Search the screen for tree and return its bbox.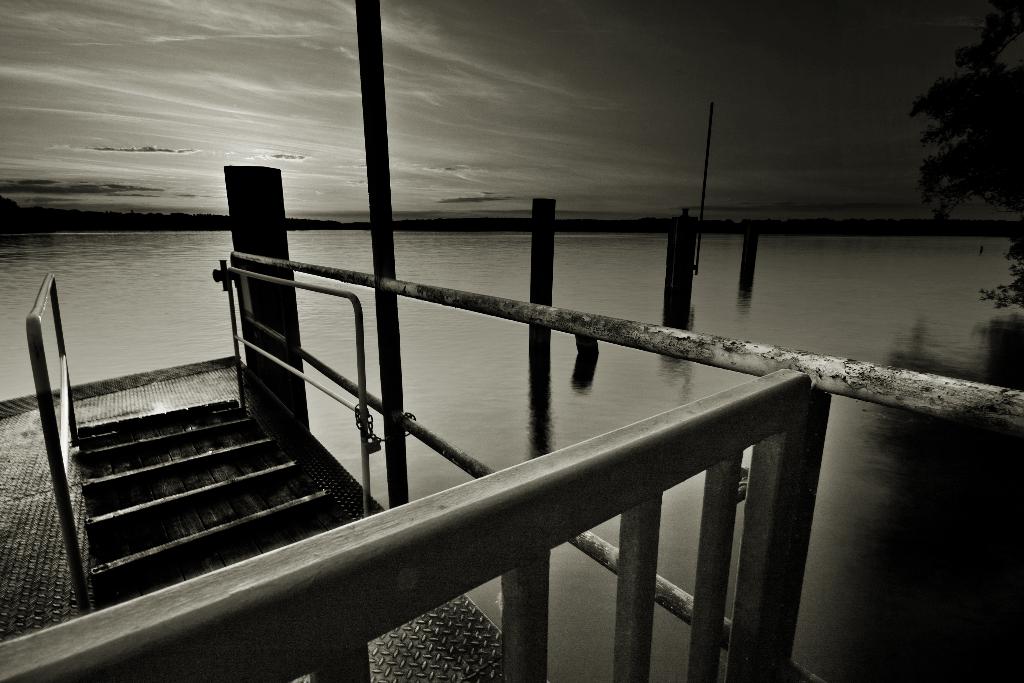
Found: [918,15,1012,227].
